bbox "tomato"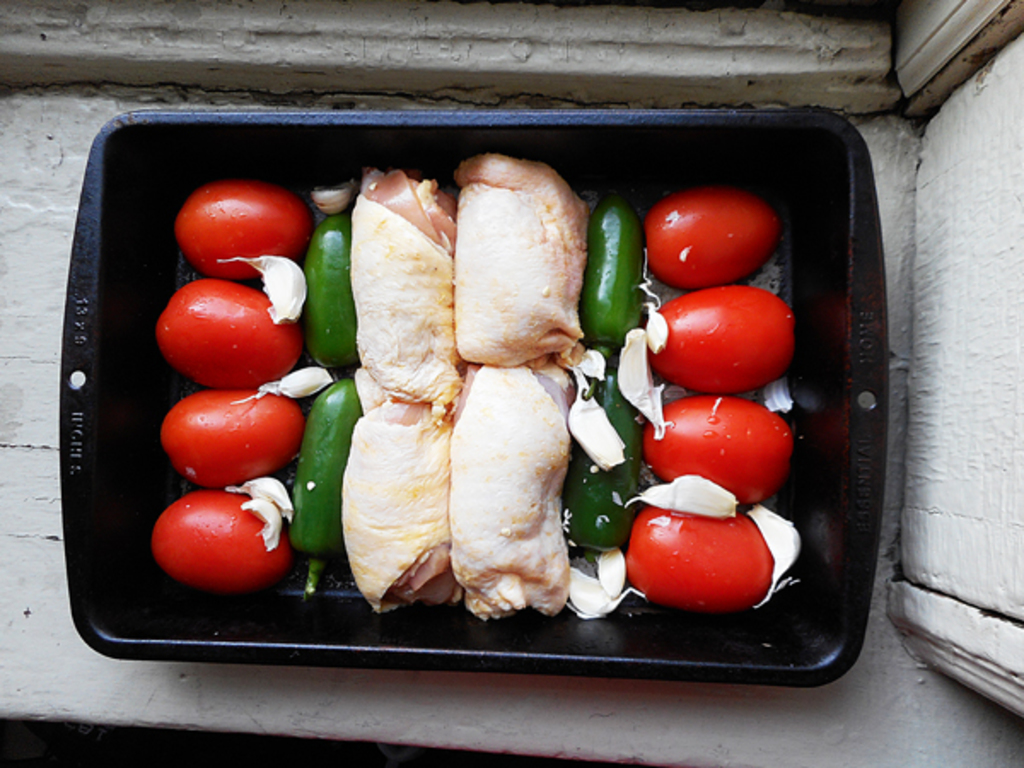
x1=642, y1=186, x2=780, y2=287
